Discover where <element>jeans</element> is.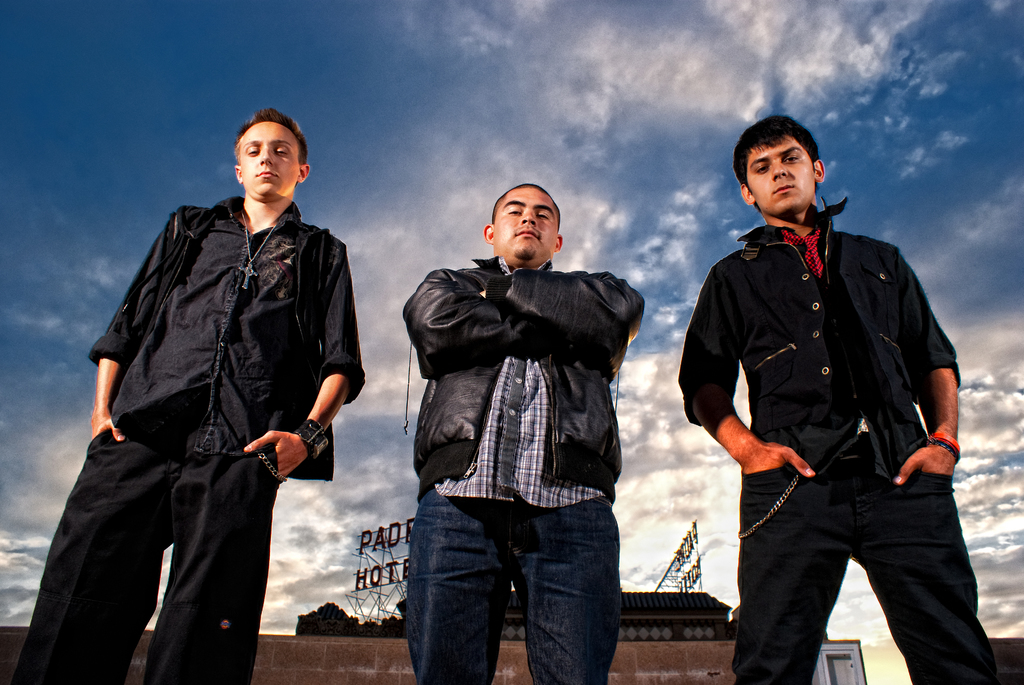
Discovered at detection(415, 473, 628, 684).
